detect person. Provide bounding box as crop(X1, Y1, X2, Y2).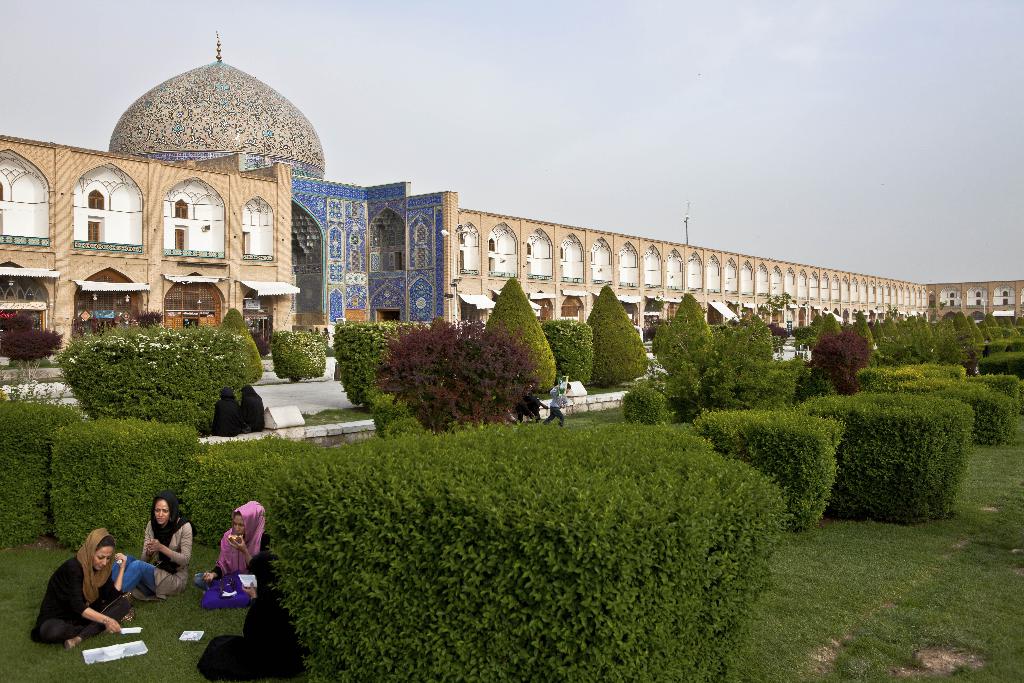
crop(307, 329, 312, 335).
